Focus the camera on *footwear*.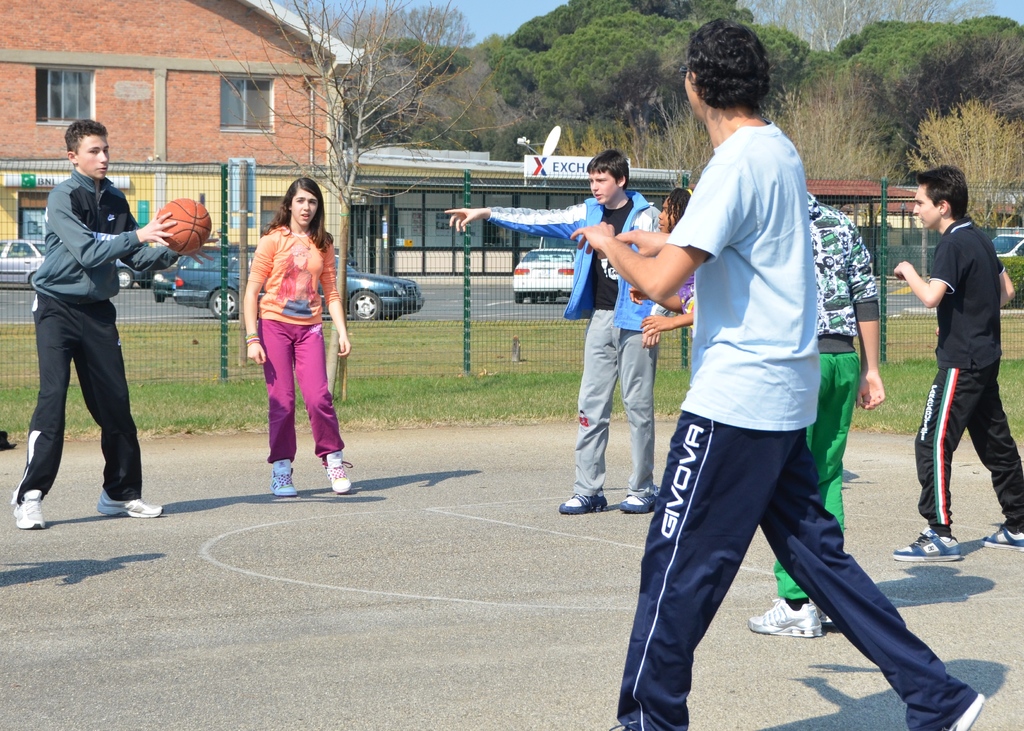
Focus region: pyautogui.locateOnScreen(556, 495, 610, 513).
